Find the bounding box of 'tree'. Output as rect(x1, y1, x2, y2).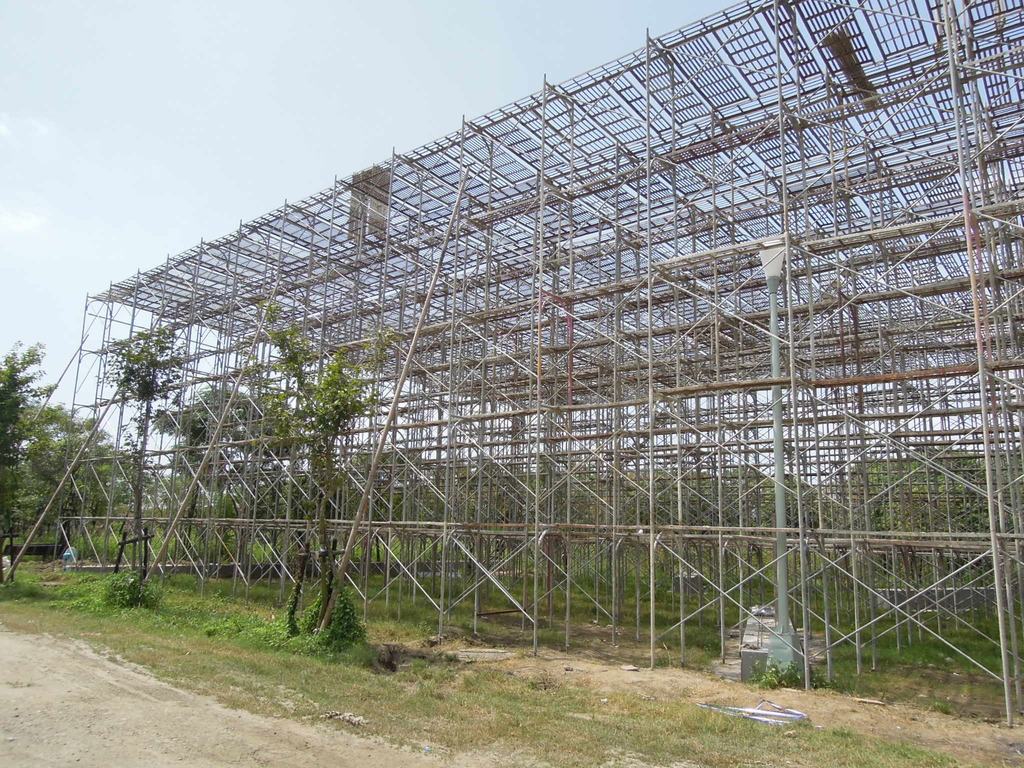
rect(0, 341, 159, 566).
